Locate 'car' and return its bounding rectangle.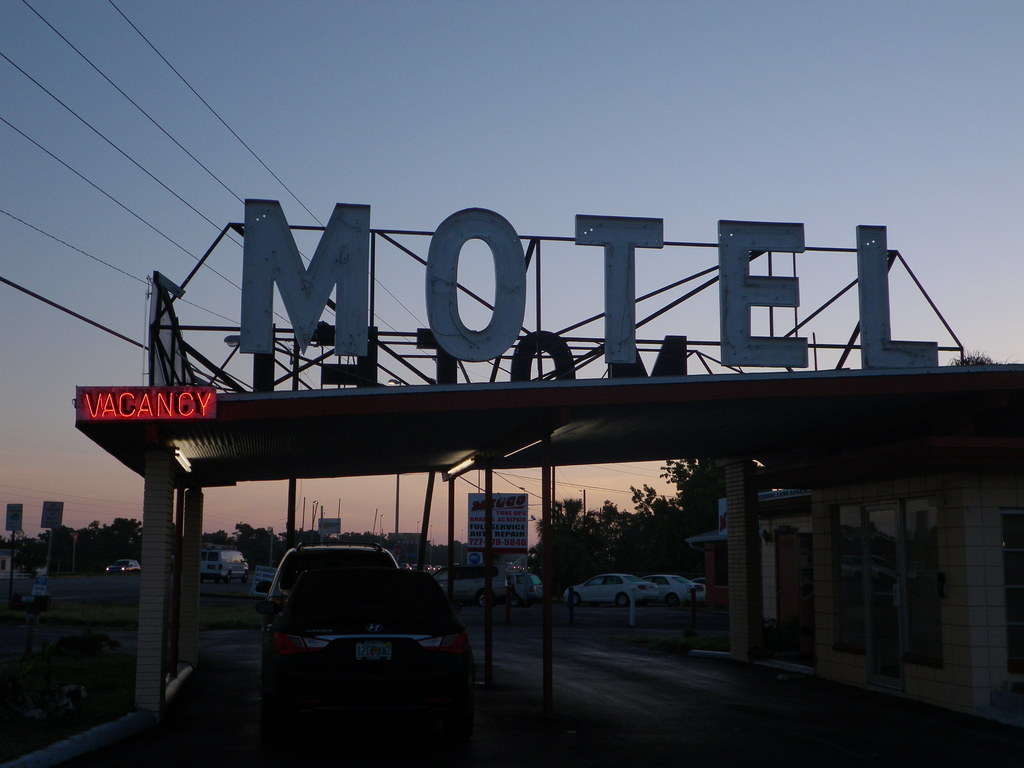
x1=518 y1=573 x2=542 y2=603.
